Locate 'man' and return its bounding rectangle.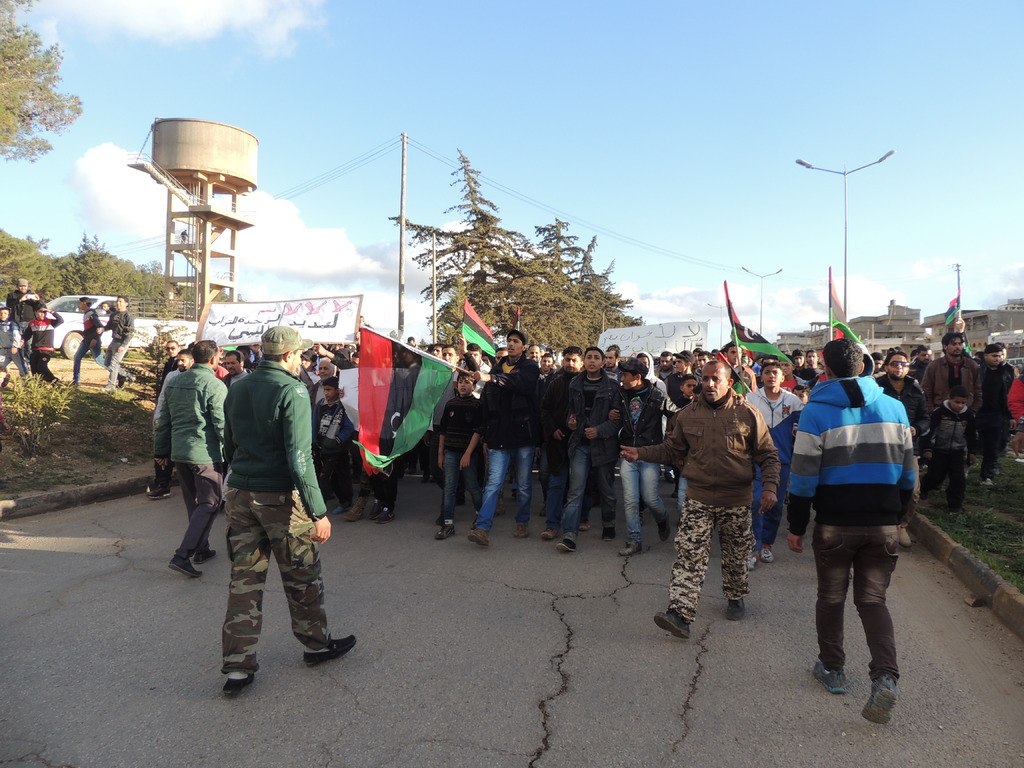
<box>218,324,355,694</box>.
